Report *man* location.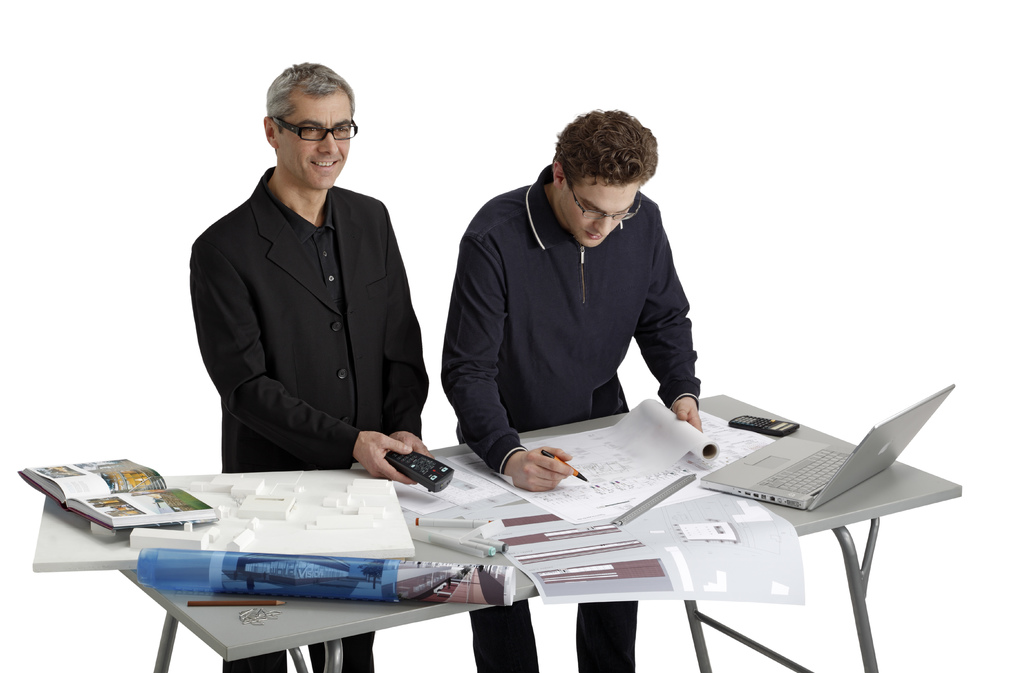
Report: bbox=(438, 106, 702, 672).
